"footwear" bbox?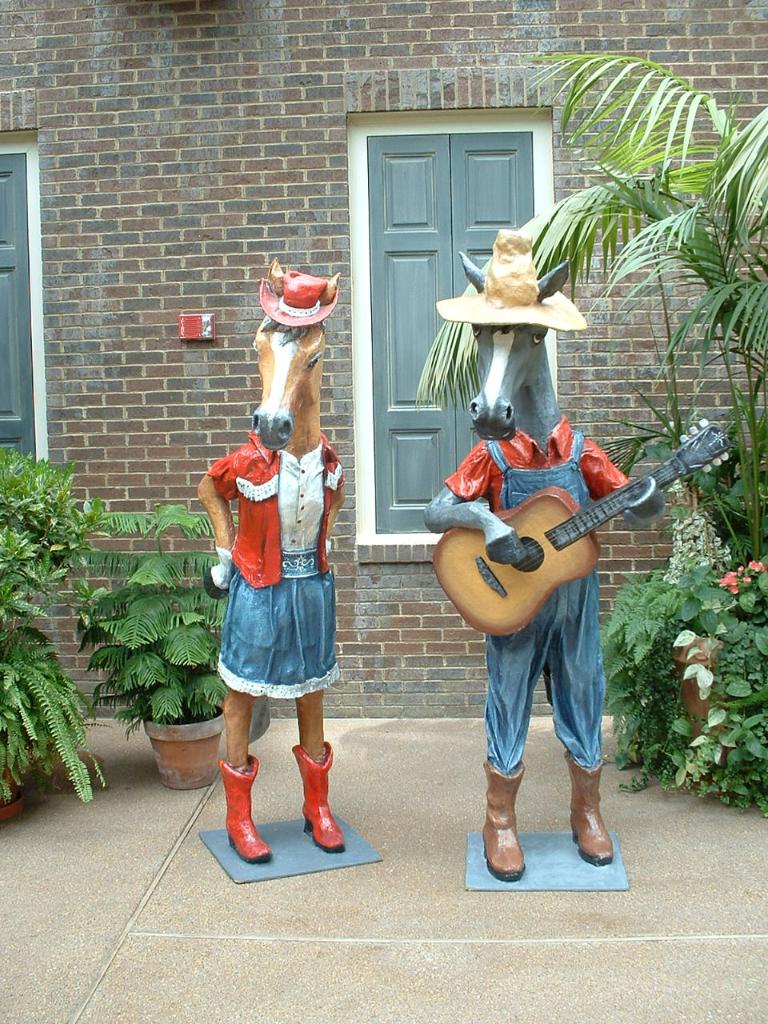
{"x1": 220, "y1": 753, "x2": 278, "y2": 871}
